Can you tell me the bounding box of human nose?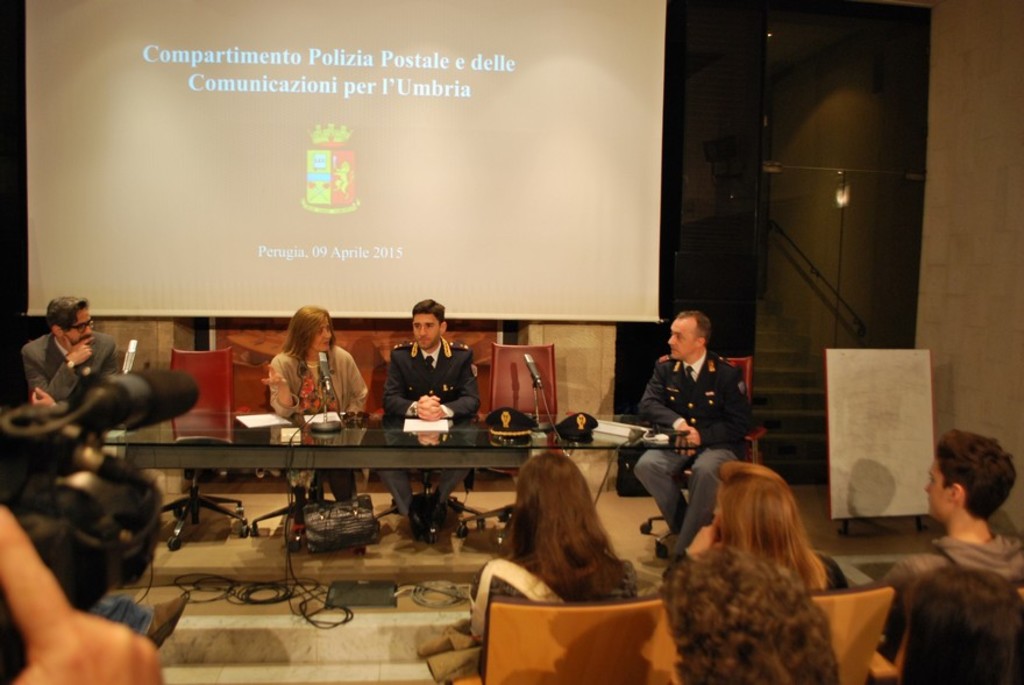
box(80, 326, 93, 336).
